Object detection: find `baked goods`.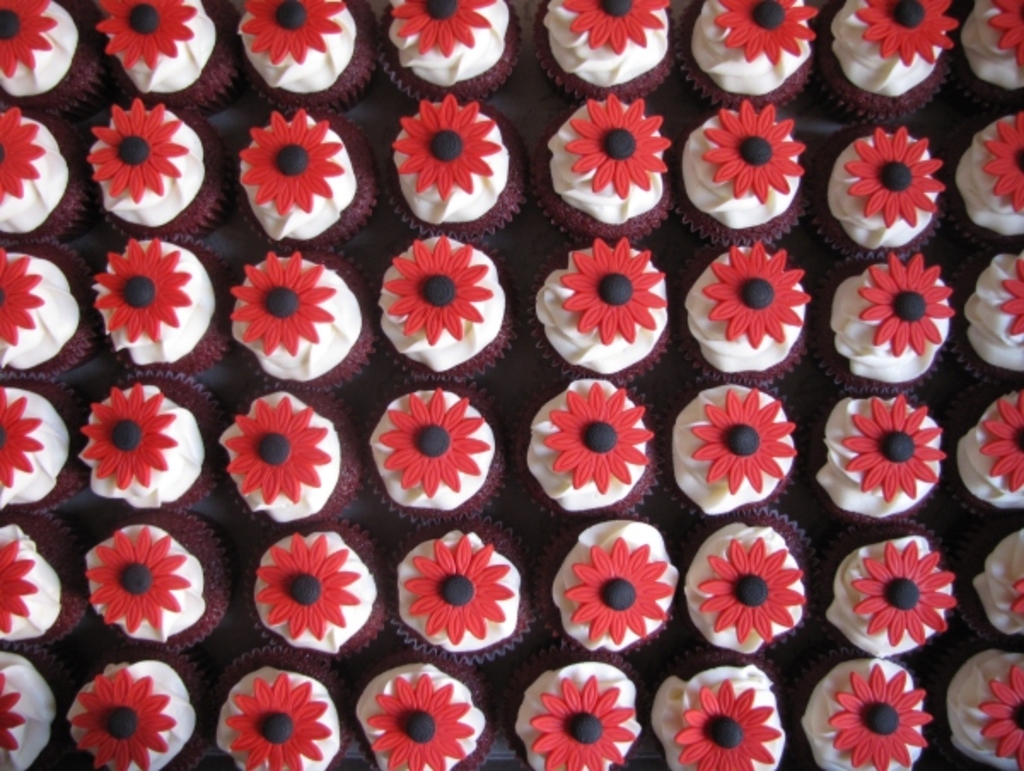
(x1=532, y1=94, x2=674, y2=242).
